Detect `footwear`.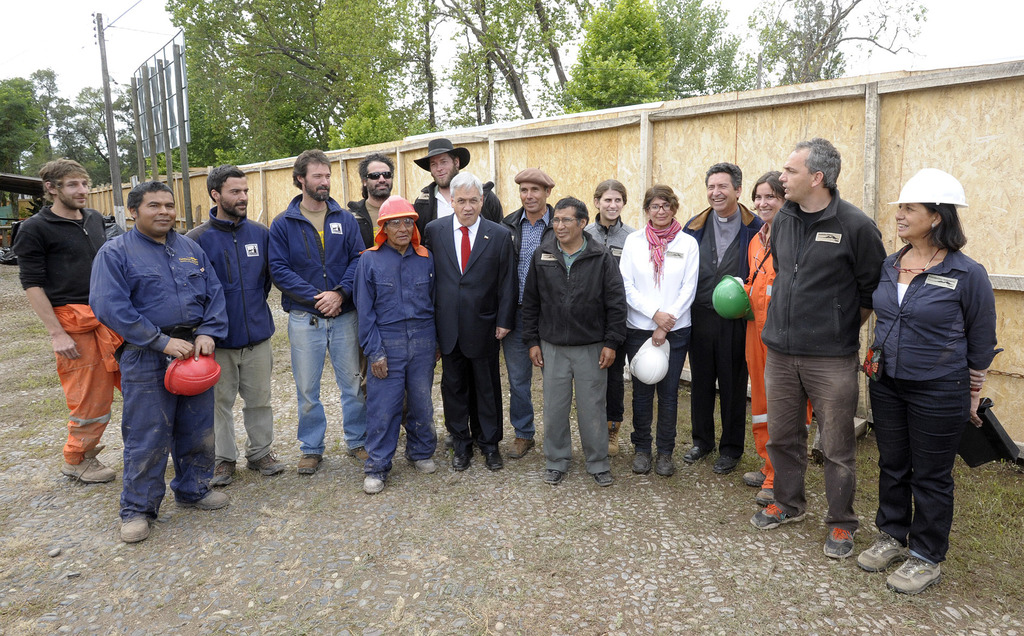
Detected at region(711, 454, 745, 477).
